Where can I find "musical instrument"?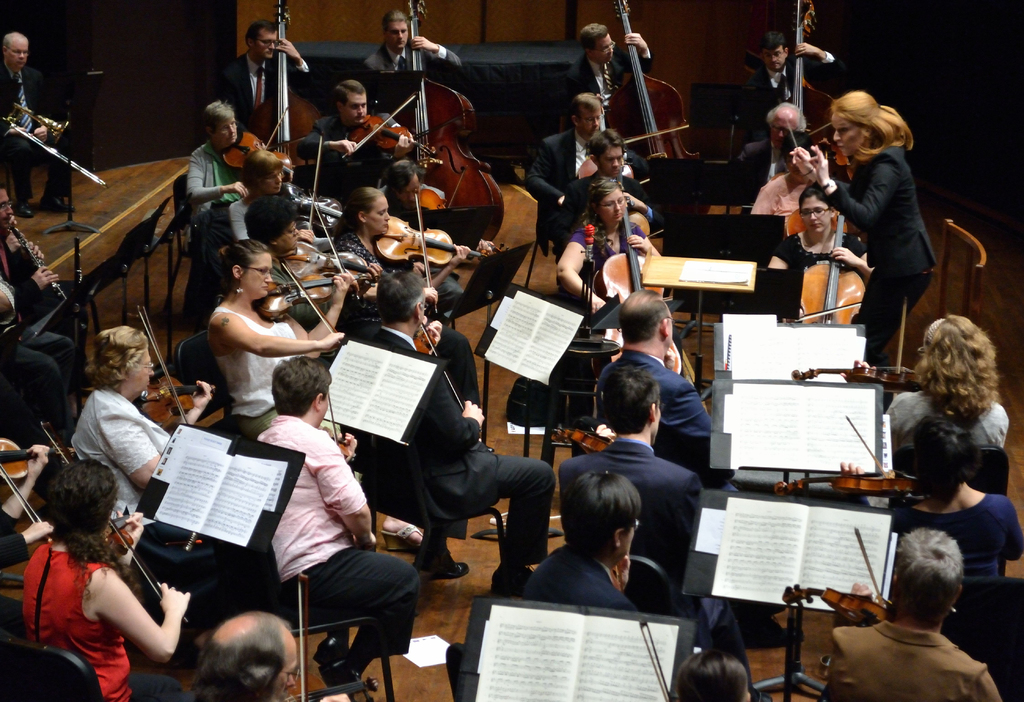
You can find it at [left=769, top=420, right=934, bottom=508].
